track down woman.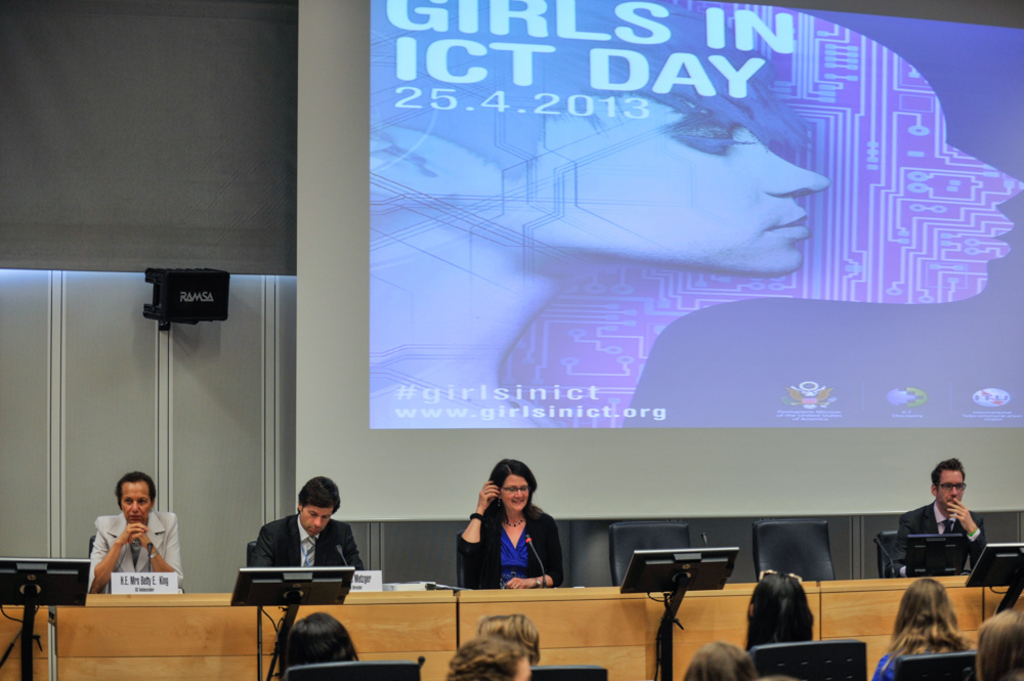
Tracked to detection(281, 611, 361, 680).
